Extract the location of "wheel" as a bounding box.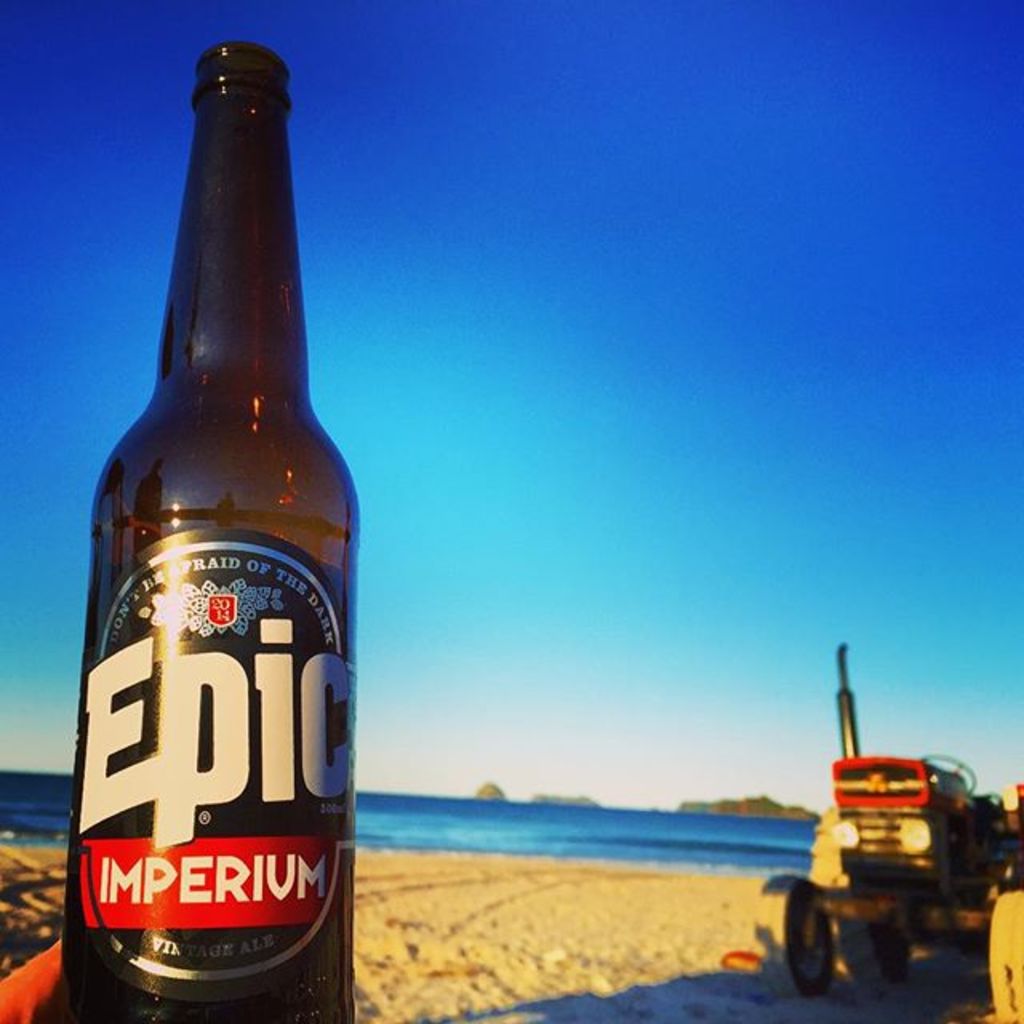
region(838, 925, 909, 982).
